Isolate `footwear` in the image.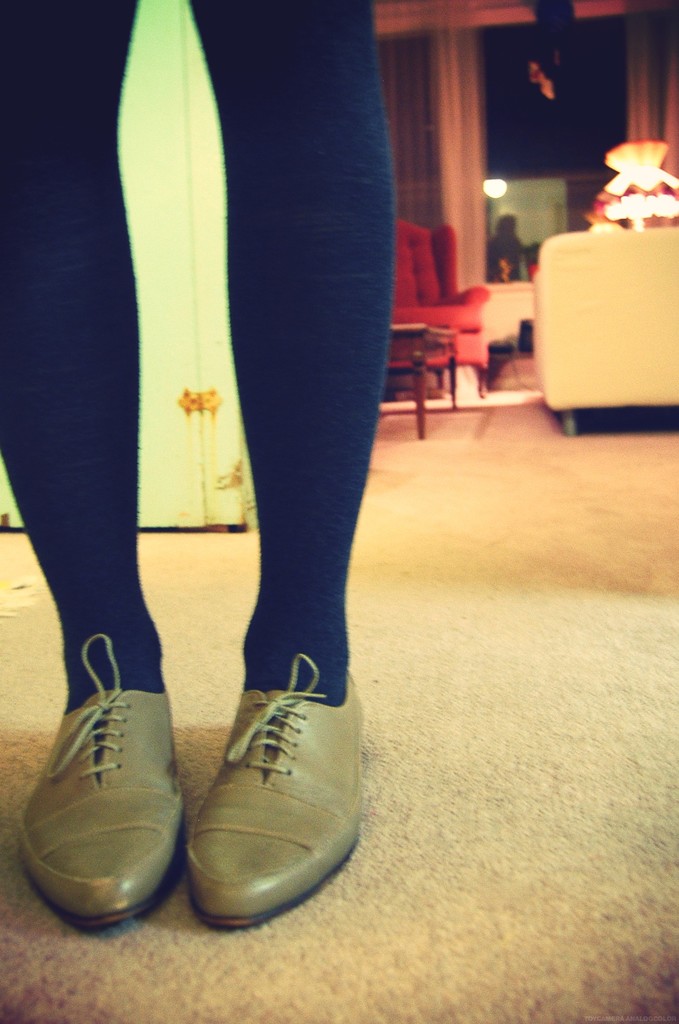
Isolated region: bbox(179, 652, 373, 938).
